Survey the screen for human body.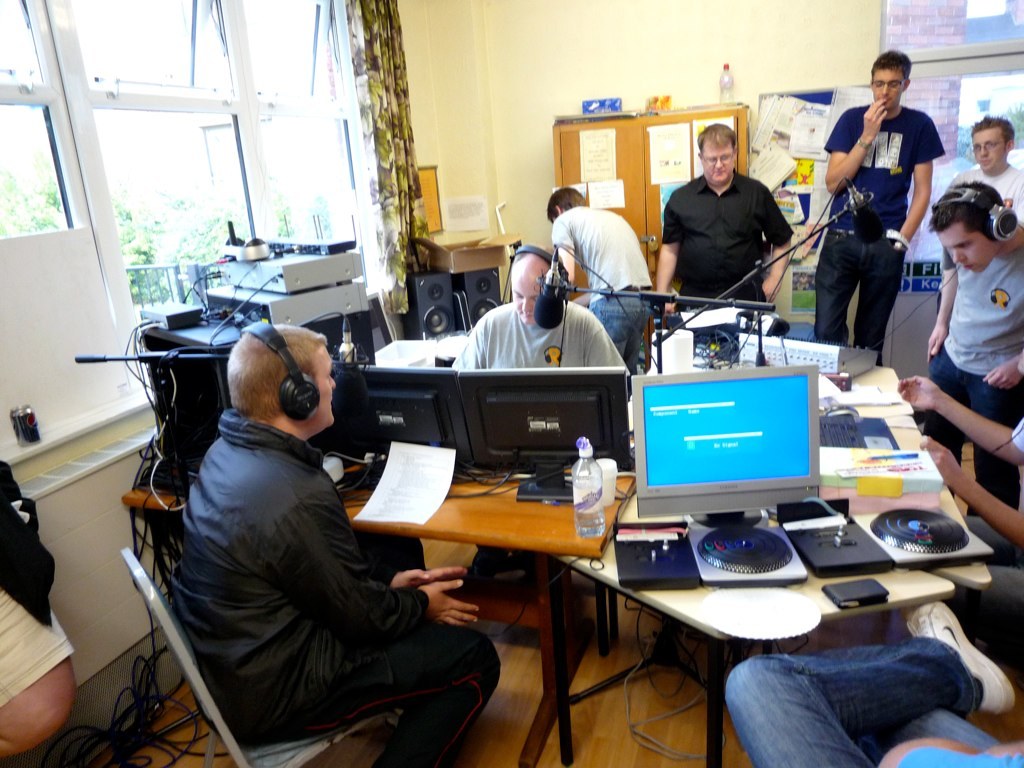
Survey found: 822,99,944,366.
